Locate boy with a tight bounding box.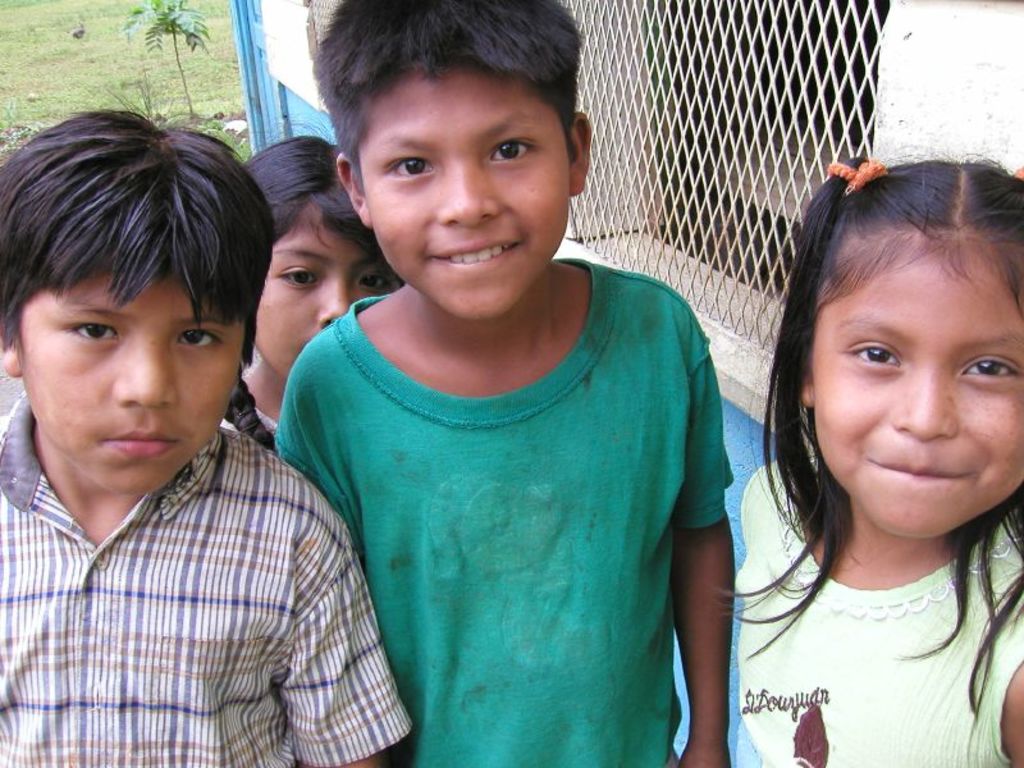
0, 55, 416, 767.
